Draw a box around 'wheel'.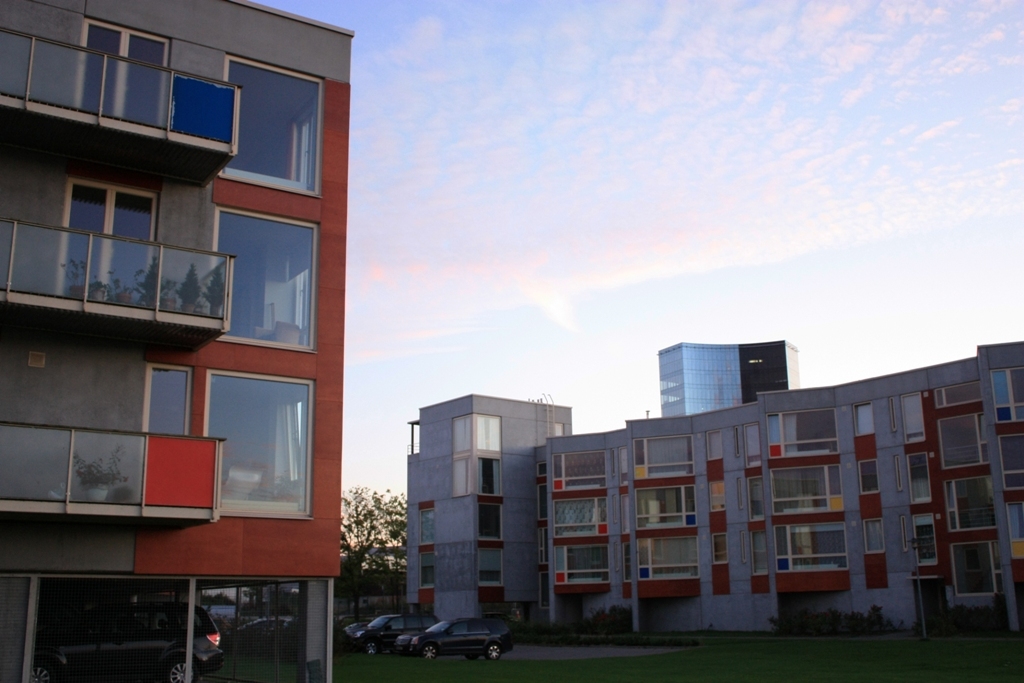
[left=168, top=657, right=195, bottom=682].
